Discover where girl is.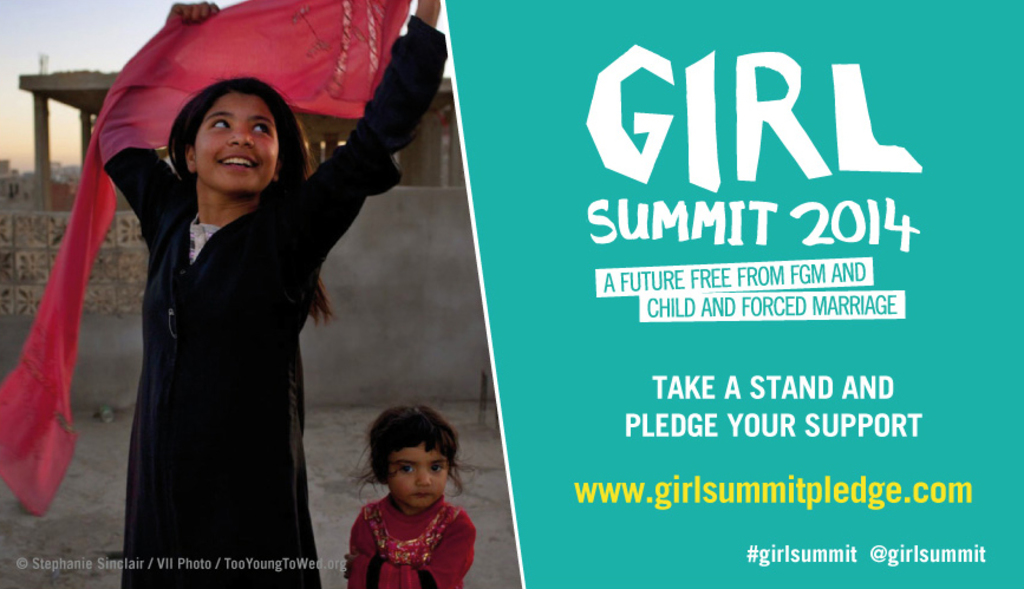
Discovered at 0:0:448:588.
